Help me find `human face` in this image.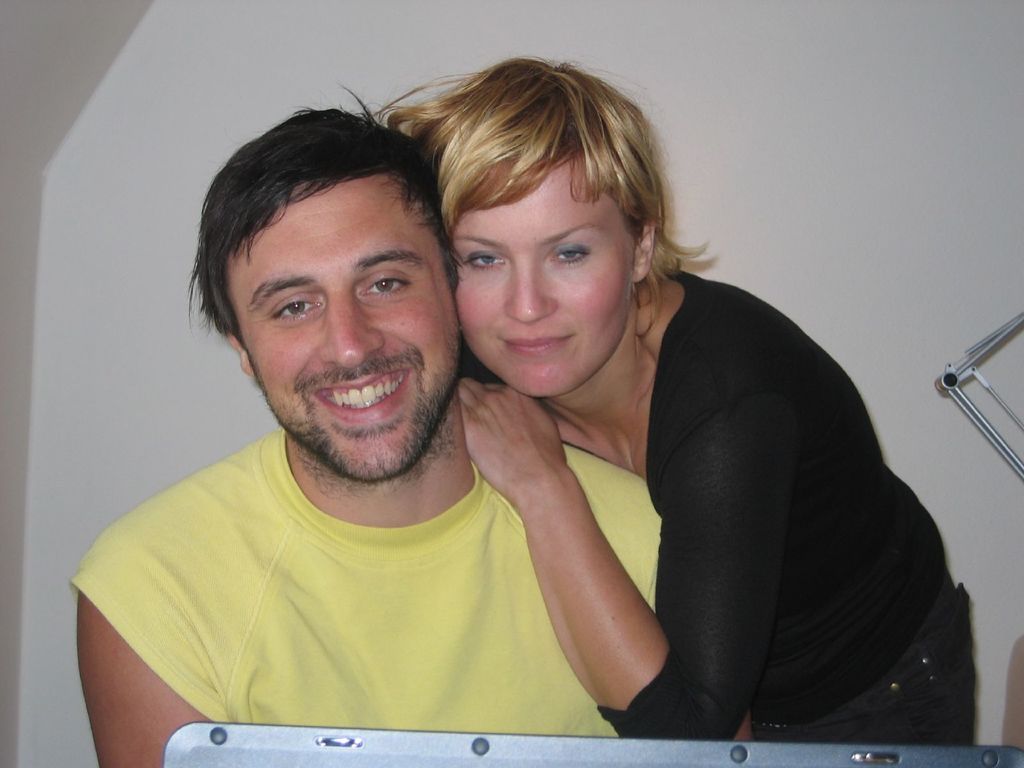
Found it: pyautogui.locateOnScreen(438, 154, 646, 390).
